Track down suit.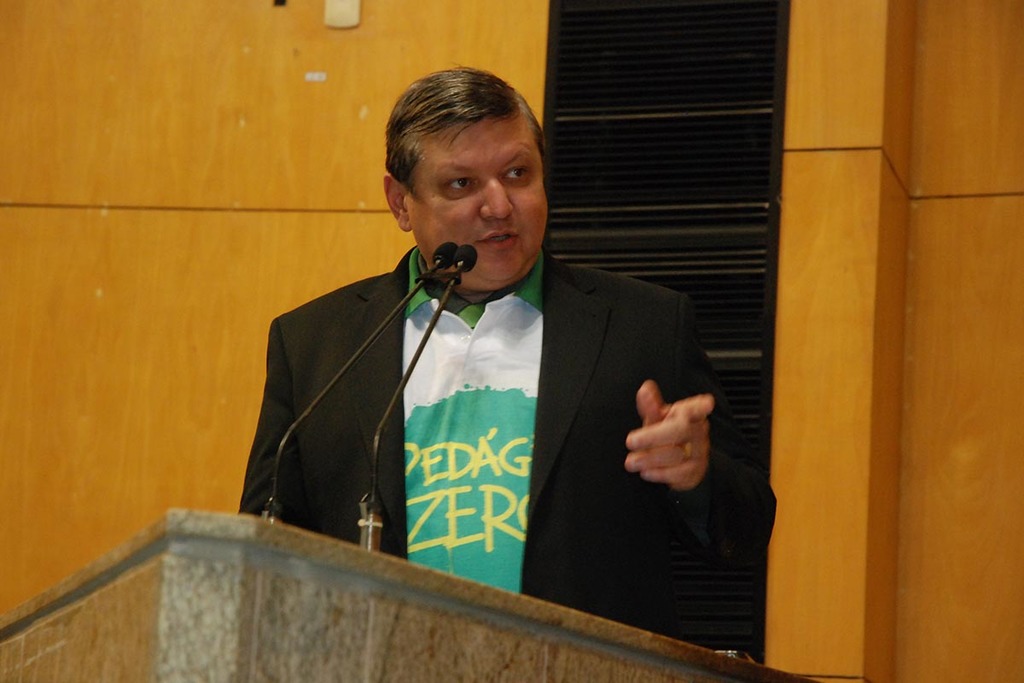
Tracked to x1=270, y1=223, x2=730, y2=602.
